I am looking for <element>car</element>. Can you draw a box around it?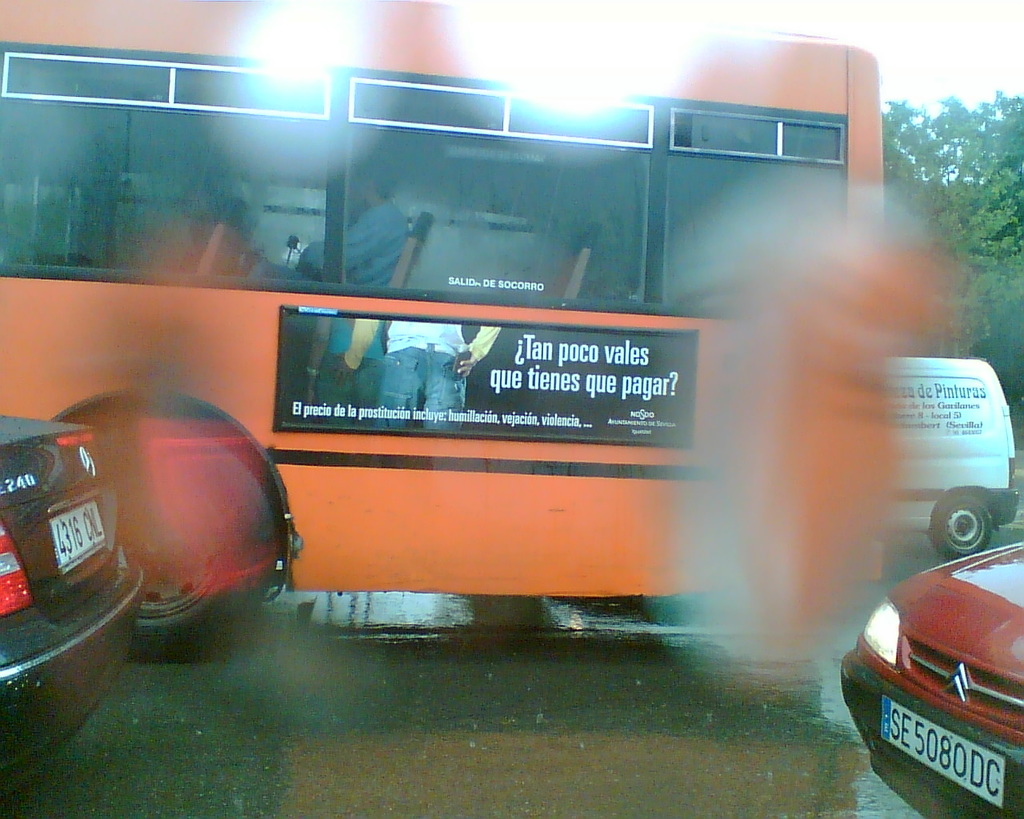
Sure, the bounding box is (left=838, top=543, right=1023, bottom=818).
